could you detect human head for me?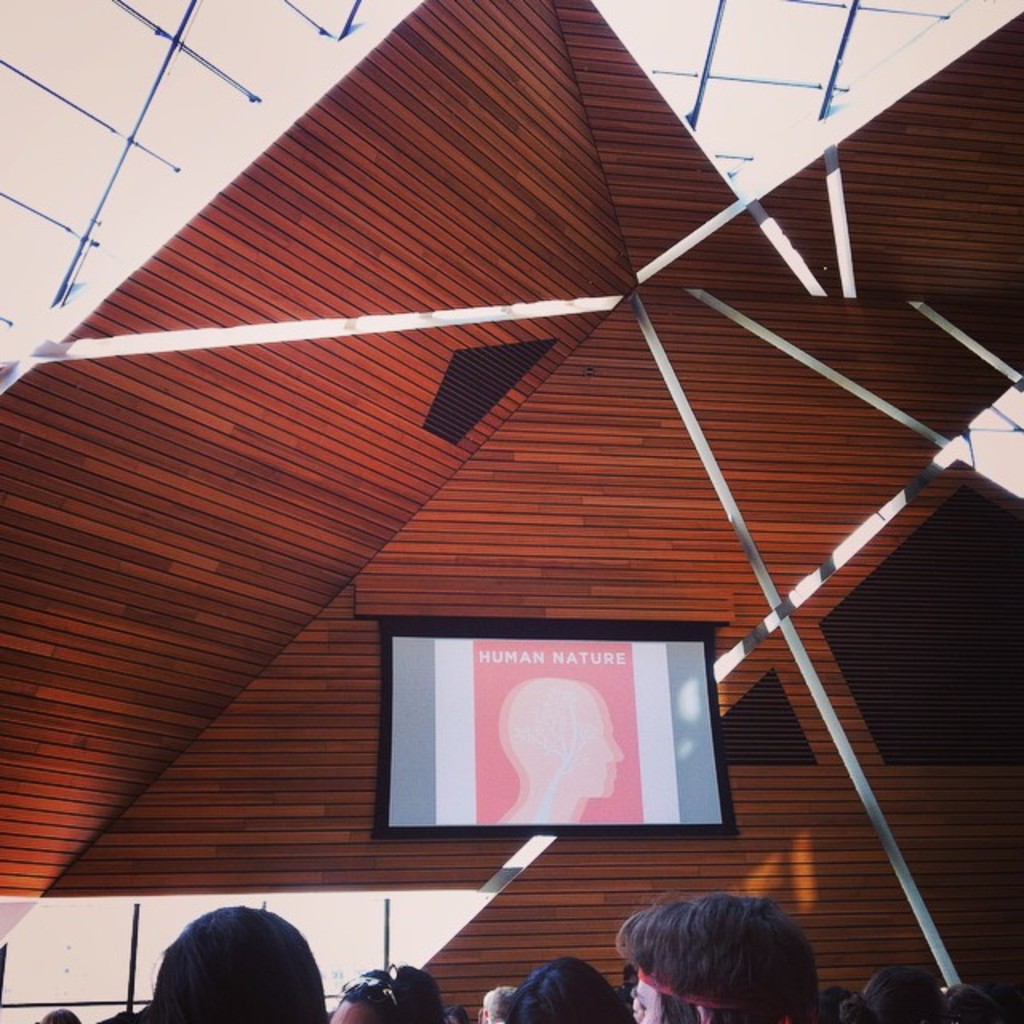
Detection result: [left=498, top=958, right=637, bottom=1022].
